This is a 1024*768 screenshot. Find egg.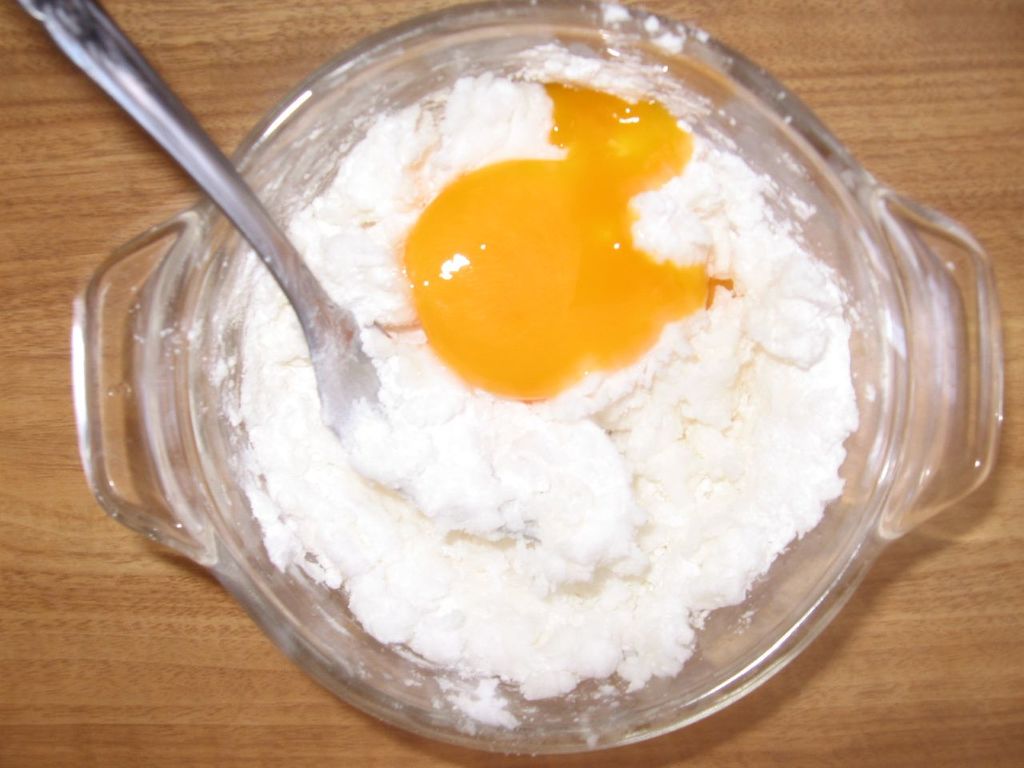
Bounding box: [left=399, top=79, right=730, bottom=402].
